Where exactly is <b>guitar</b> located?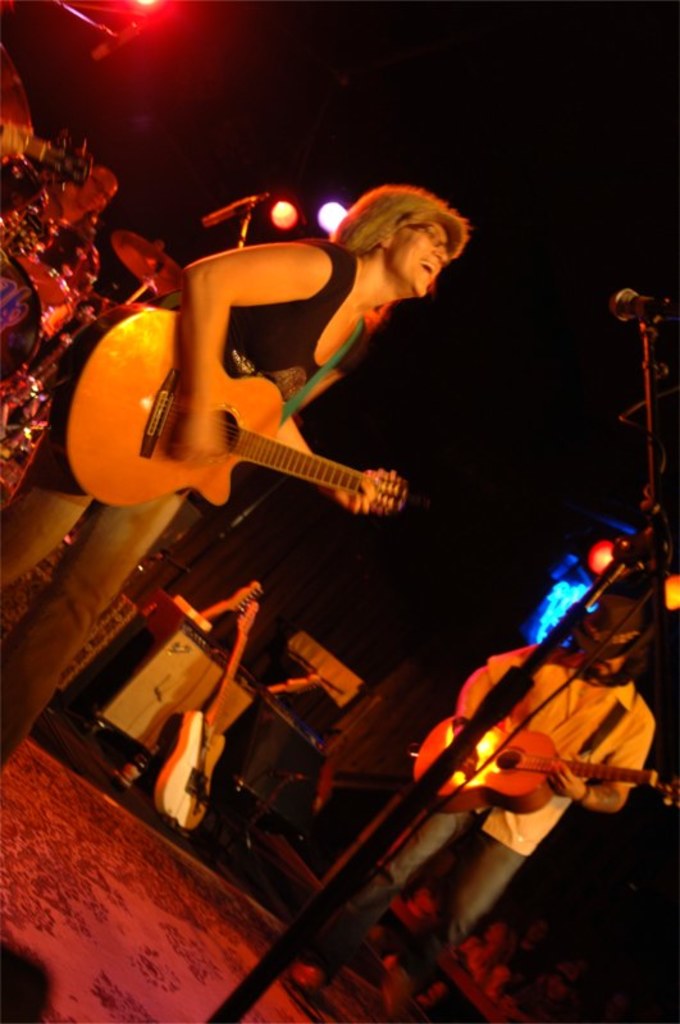
Its bounding box is x1=19 y1=293 x2=458 y2=548.
